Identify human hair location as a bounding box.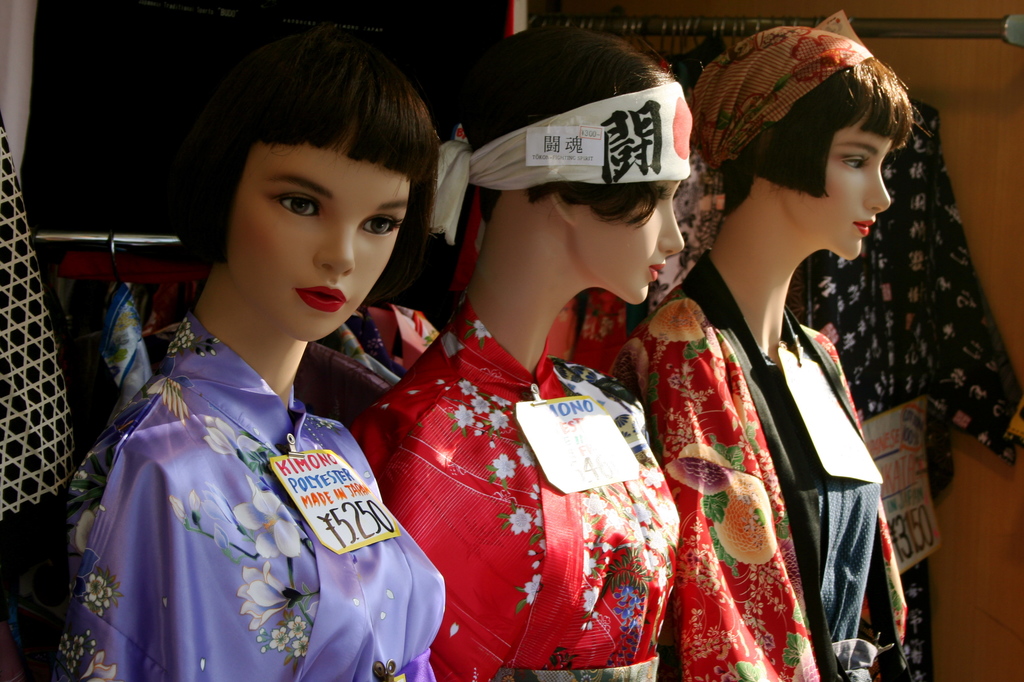
[714,49,929,217].
